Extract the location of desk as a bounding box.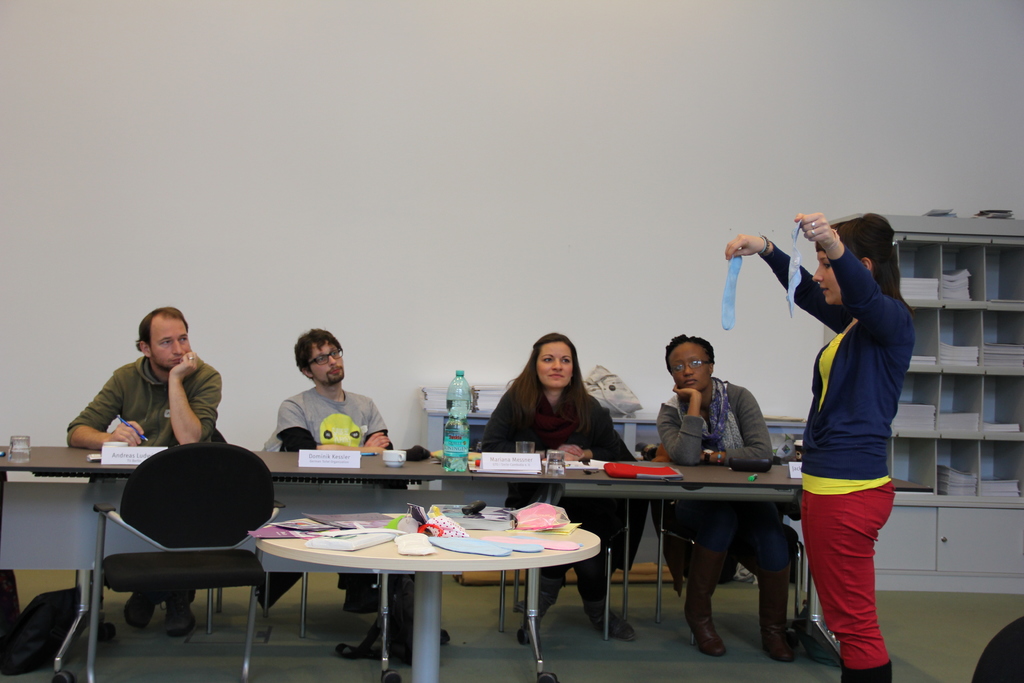
(1, 447, 806, 682).
